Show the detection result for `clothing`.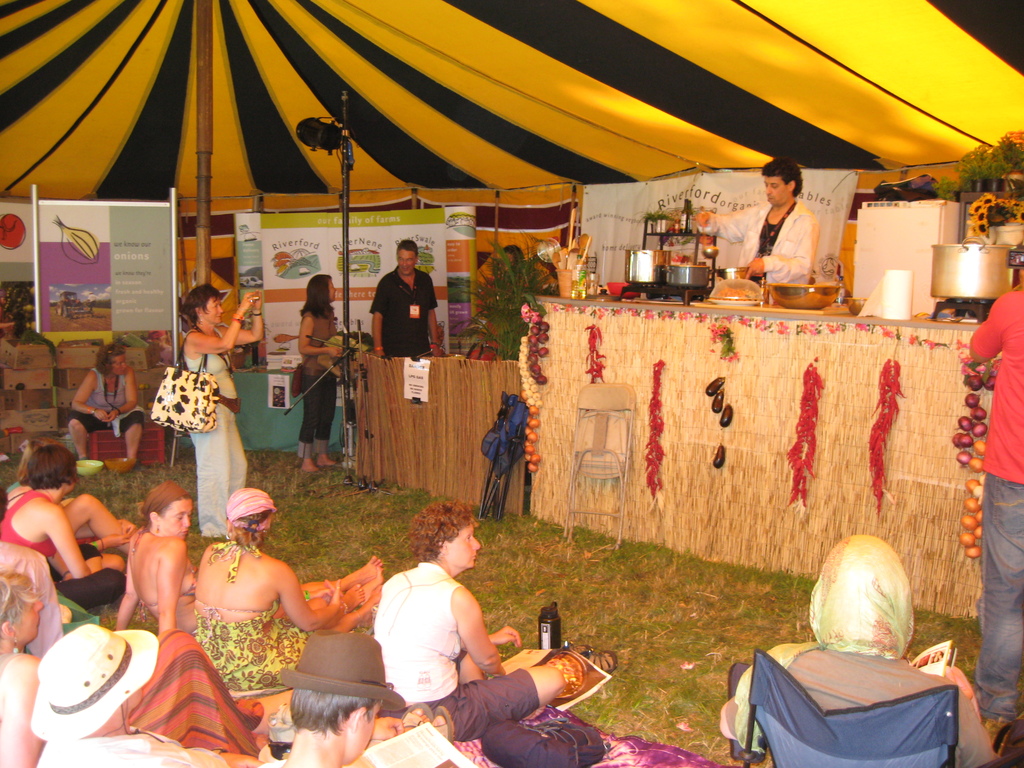
bbox=[43, 539, 132, 614].
